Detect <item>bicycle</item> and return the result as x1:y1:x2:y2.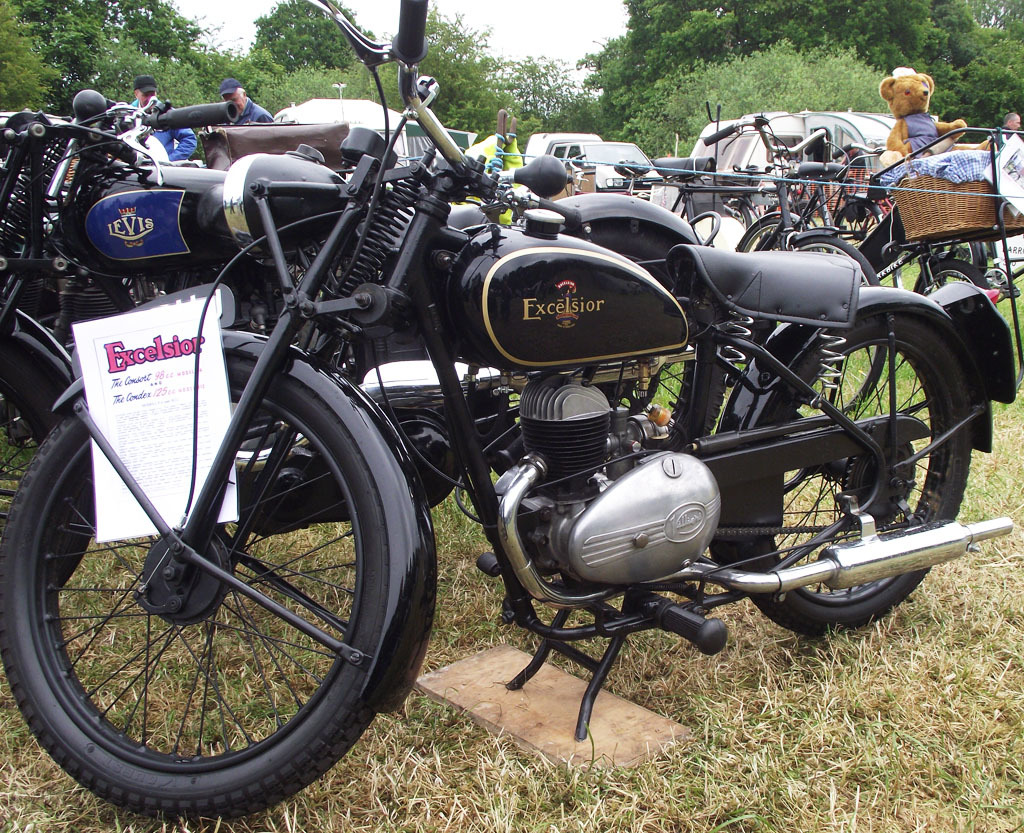
657:114:881:413.
